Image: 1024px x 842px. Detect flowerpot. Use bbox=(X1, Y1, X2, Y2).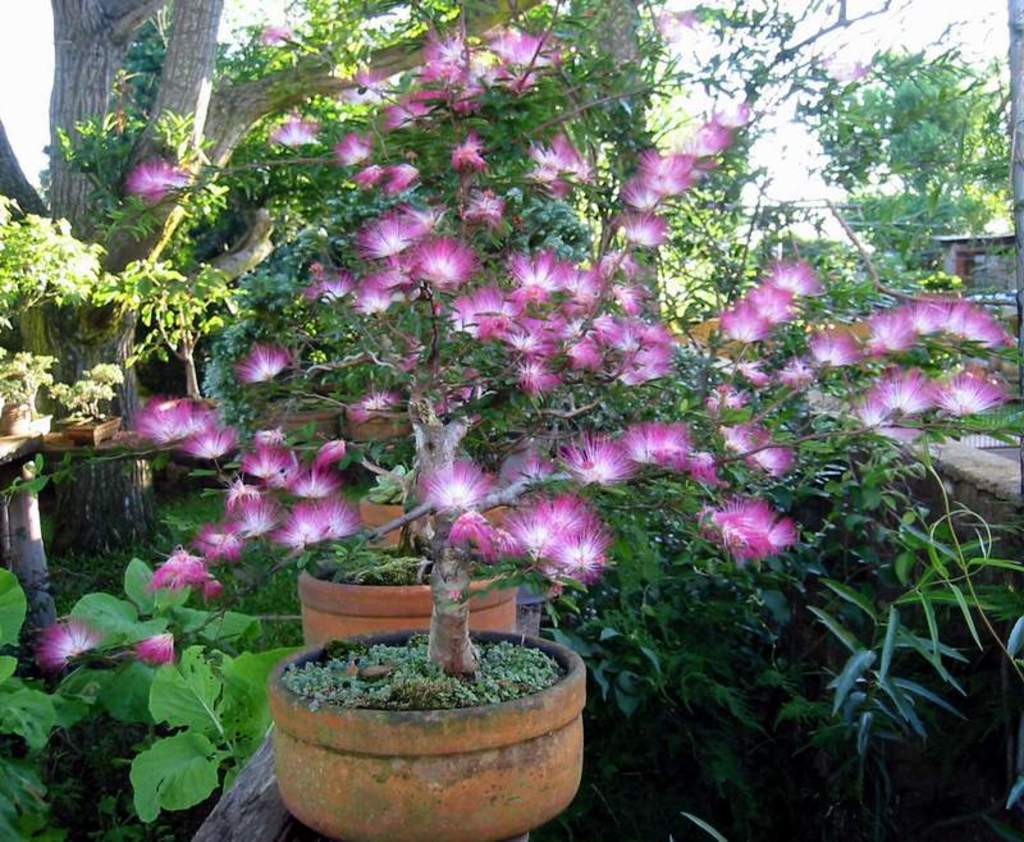
bbox=(302, 552, 521, 653).
